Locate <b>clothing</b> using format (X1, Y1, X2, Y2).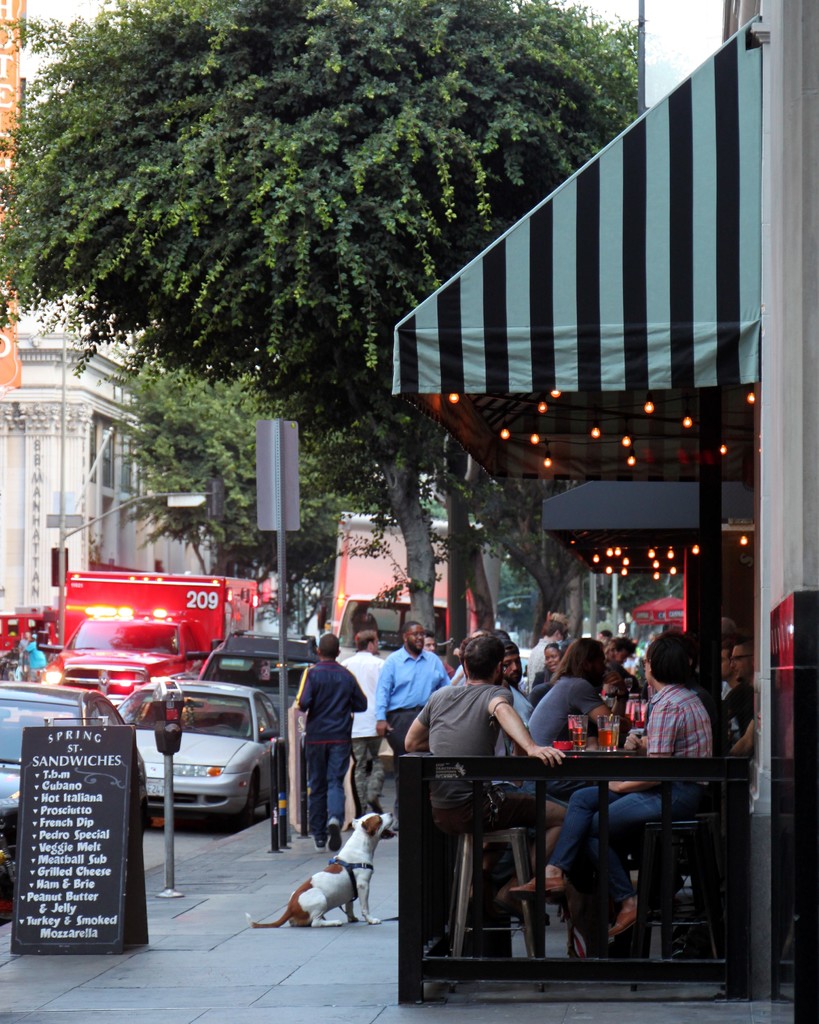
(493, 682, 530, 785).
